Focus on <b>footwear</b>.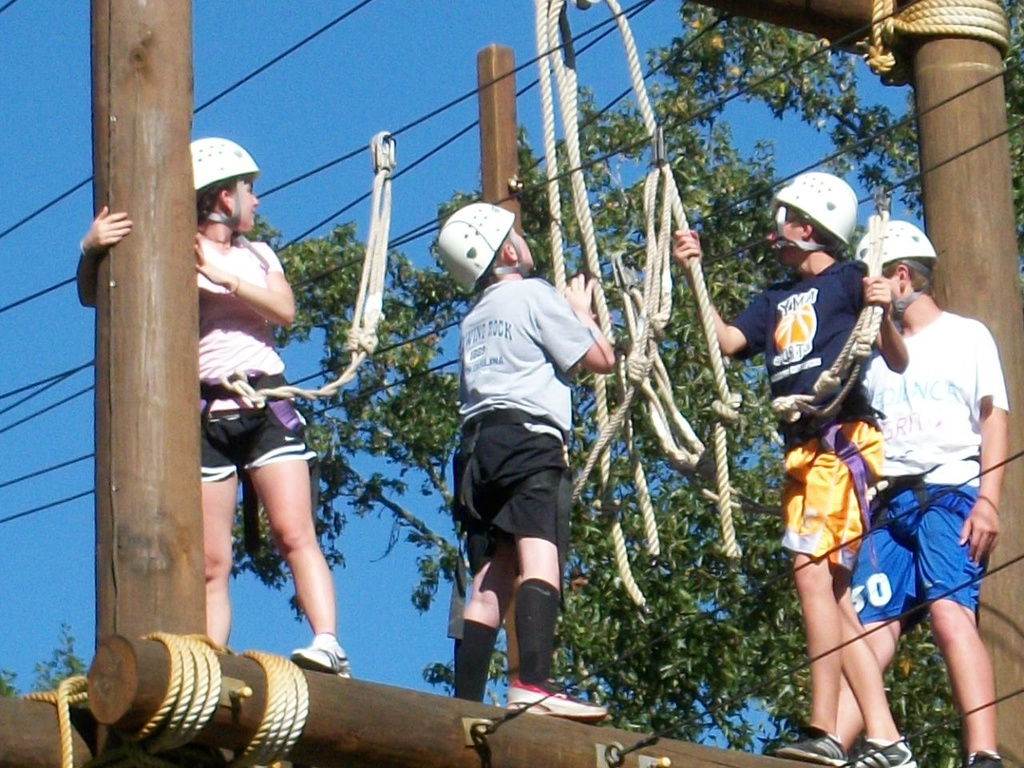
Focused at bbox=[761, 723, 854, 765].
